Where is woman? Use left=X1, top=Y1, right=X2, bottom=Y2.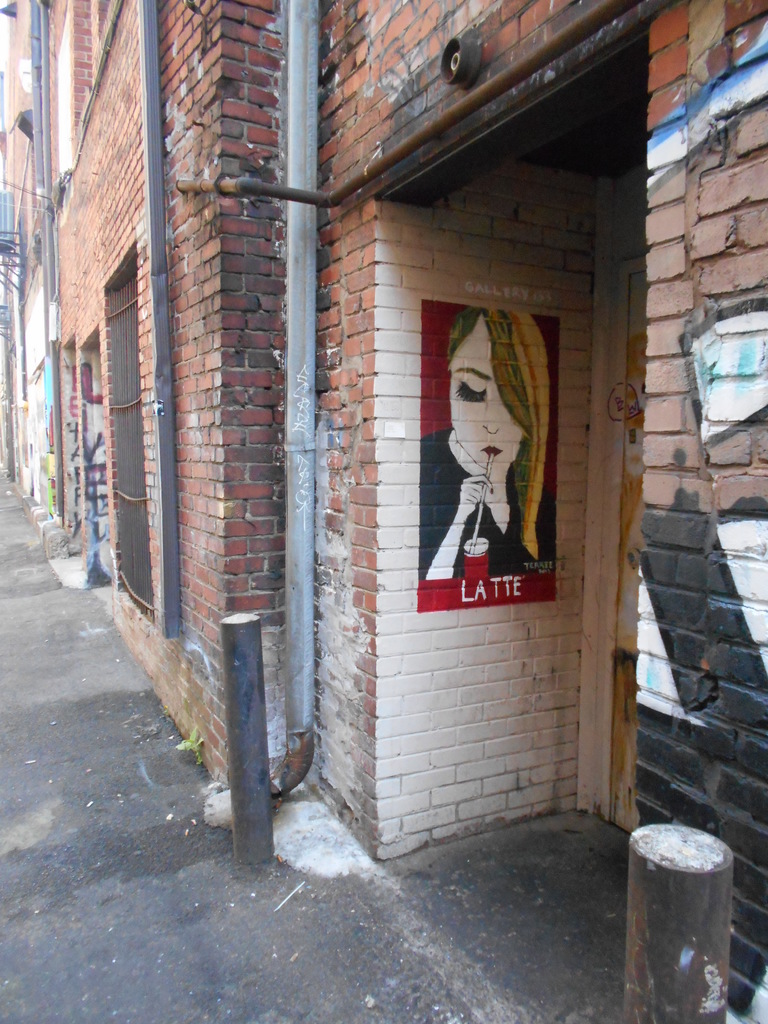
left=419, top=291, right=554, bottom=619.
